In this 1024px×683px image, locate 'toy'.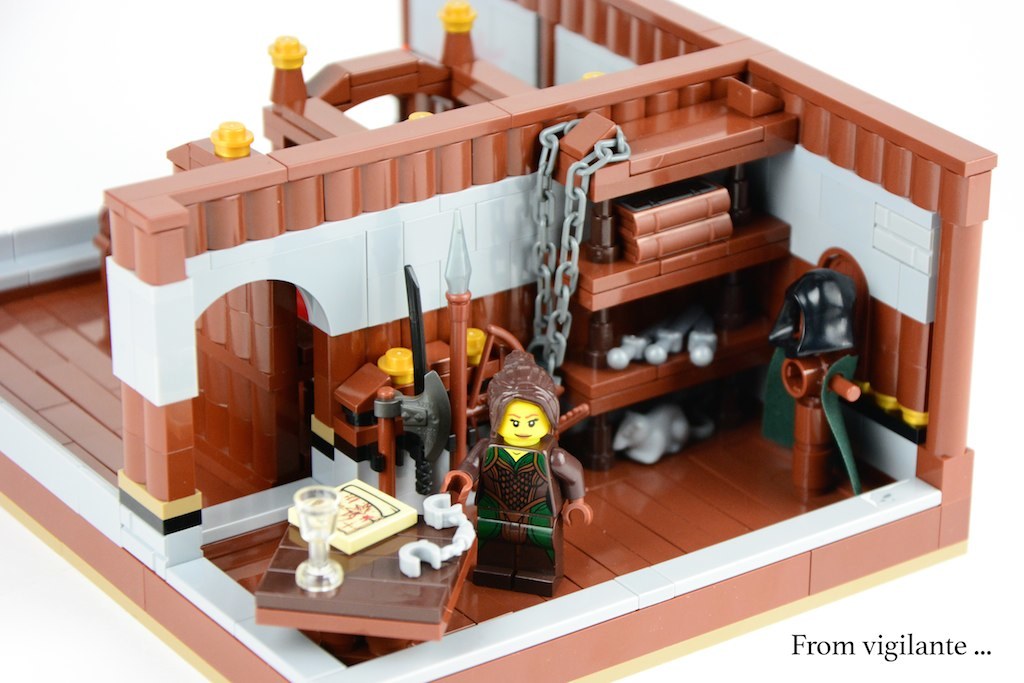
Bounding box: BBox(334, 338, 515, 512).
